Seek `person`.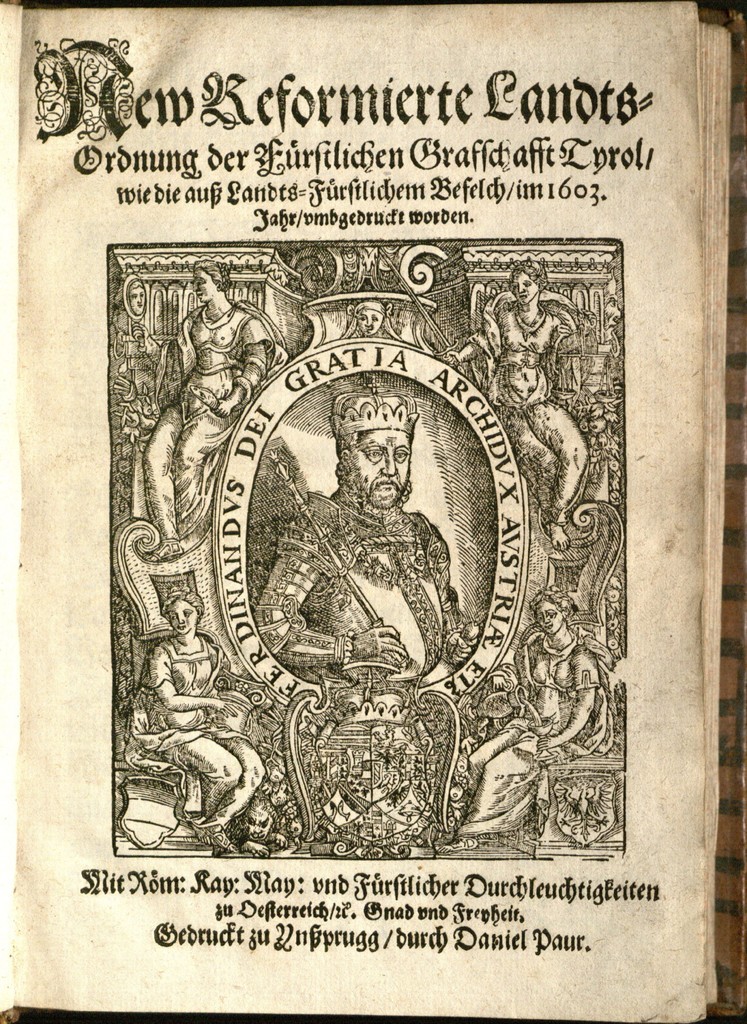
box=[444, 262, 590, 547].
